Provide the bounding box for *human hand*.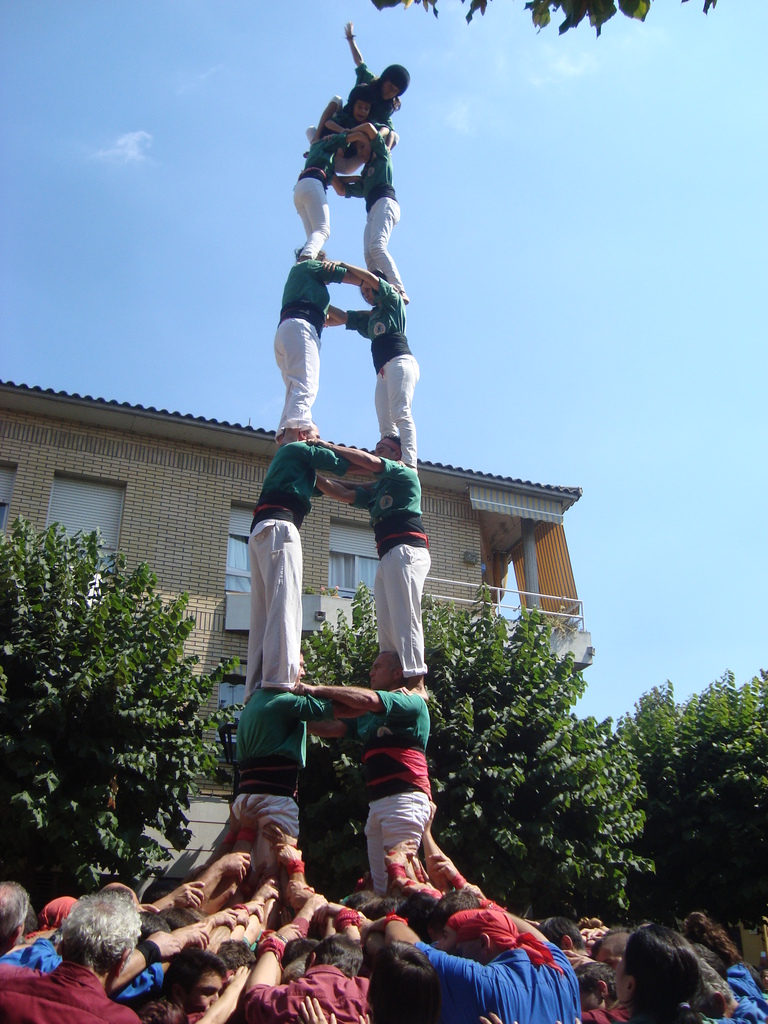
{"x1": 227, "y1": 803, "x2": 245, "y2": 834}.
